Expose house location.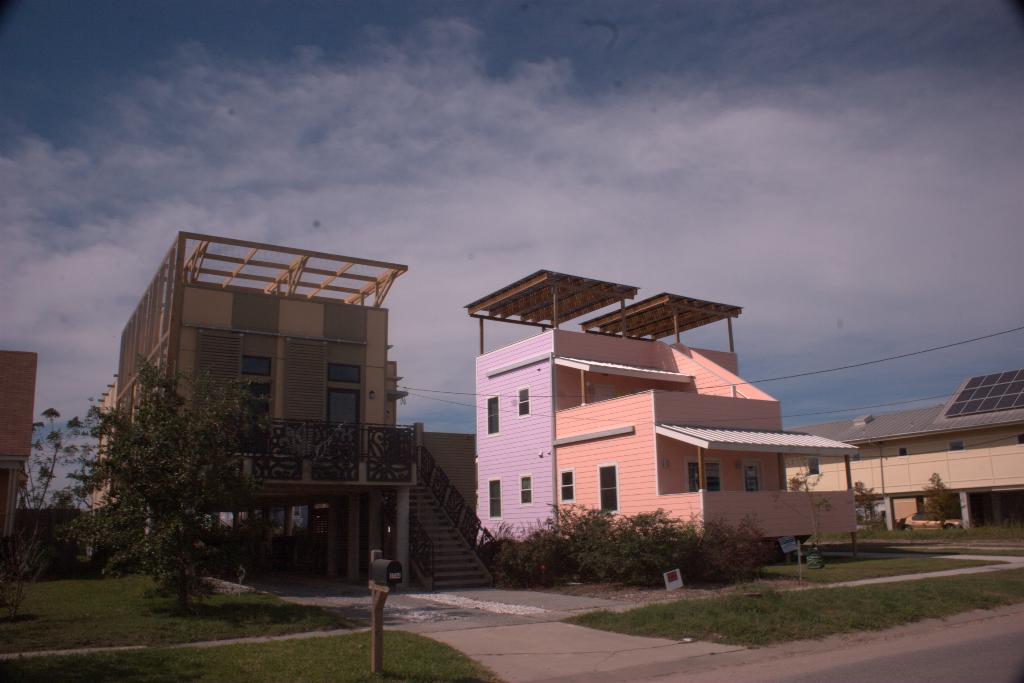
Exposed at rect(0, 342, 36, 552).
